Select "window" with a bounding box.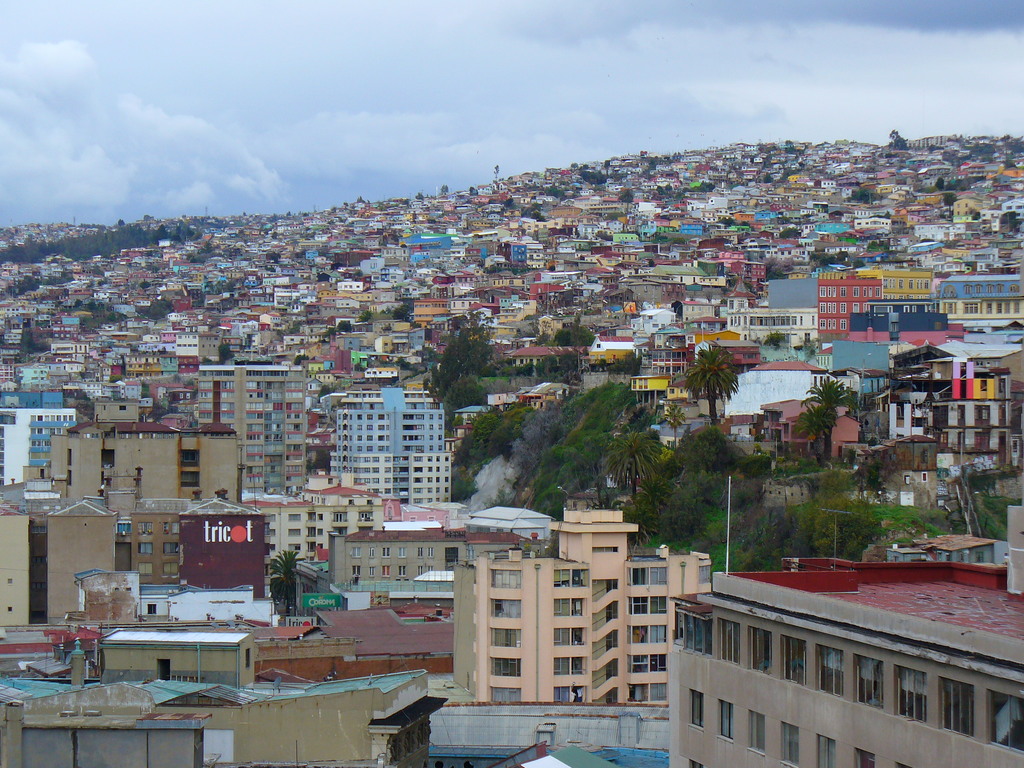
{"x1": 780, "y1": 722, "x2": 799, "y2": 767}.
